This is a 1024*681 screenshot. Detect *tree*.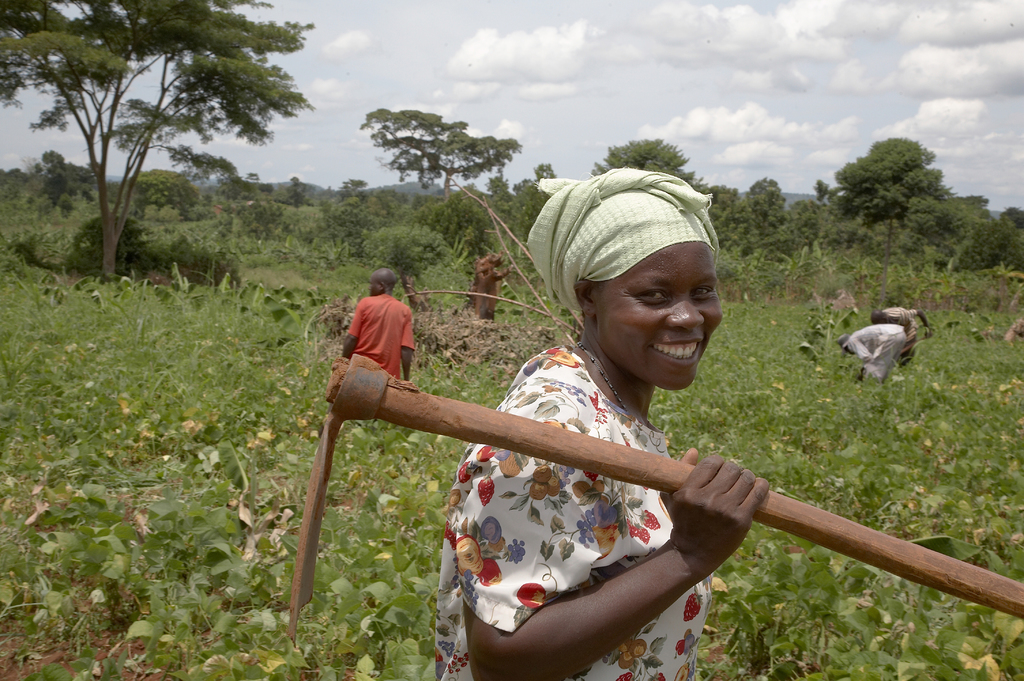
591:136:695:180.
